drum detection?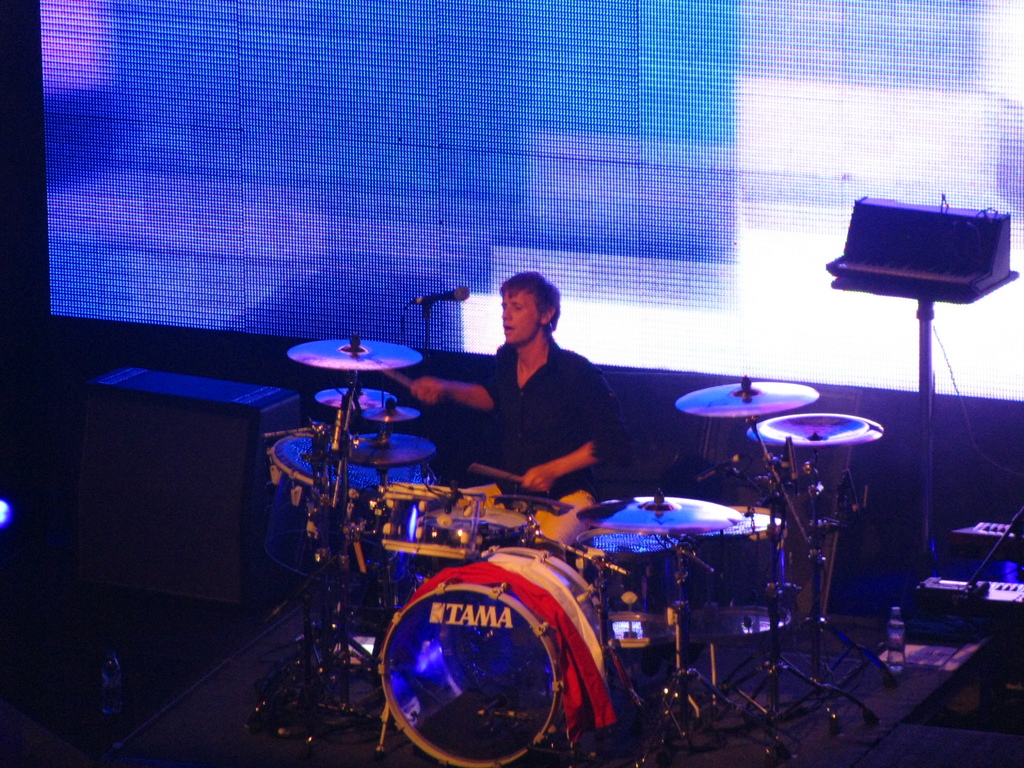
259 429 434 582
